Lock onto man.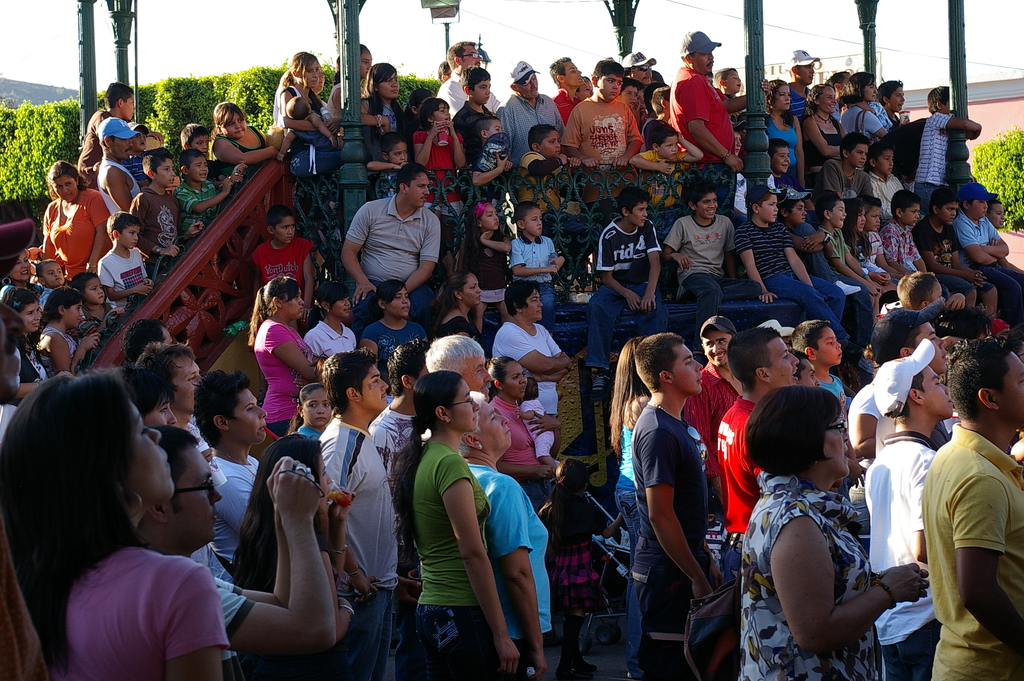
Locked: (x1=787, y1=44, x2=826, y2=120).
